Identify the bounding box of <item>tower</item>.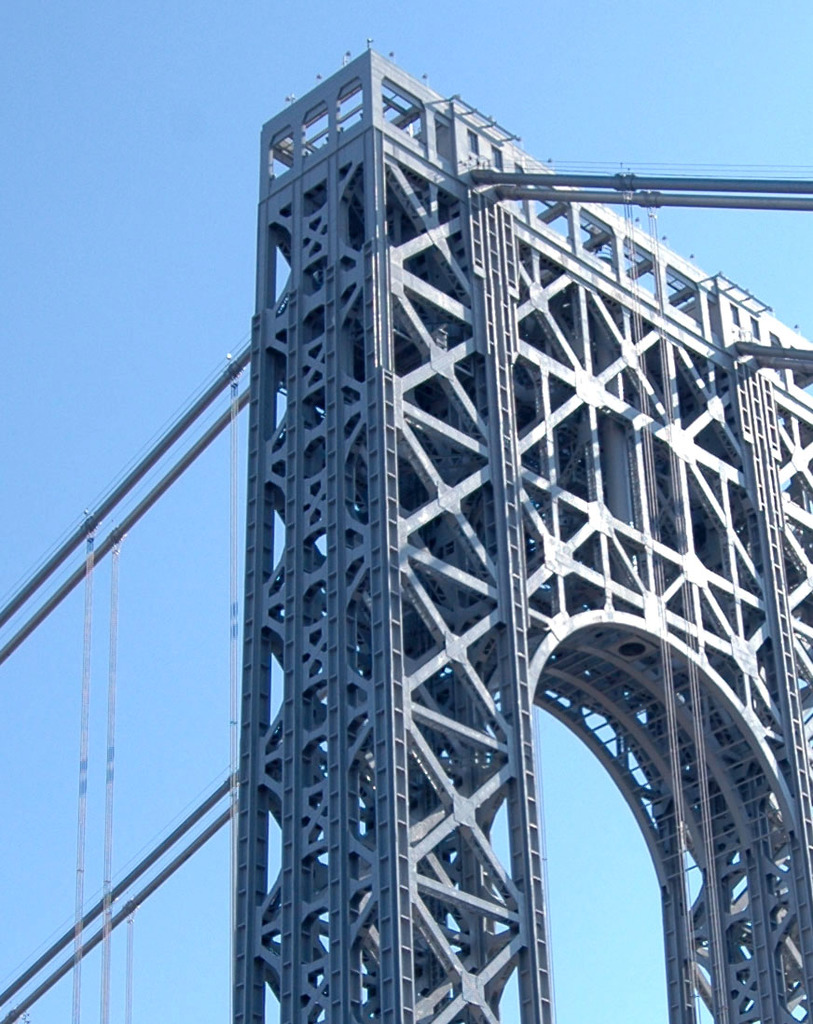
detection(0, 0, 812, 1023).
